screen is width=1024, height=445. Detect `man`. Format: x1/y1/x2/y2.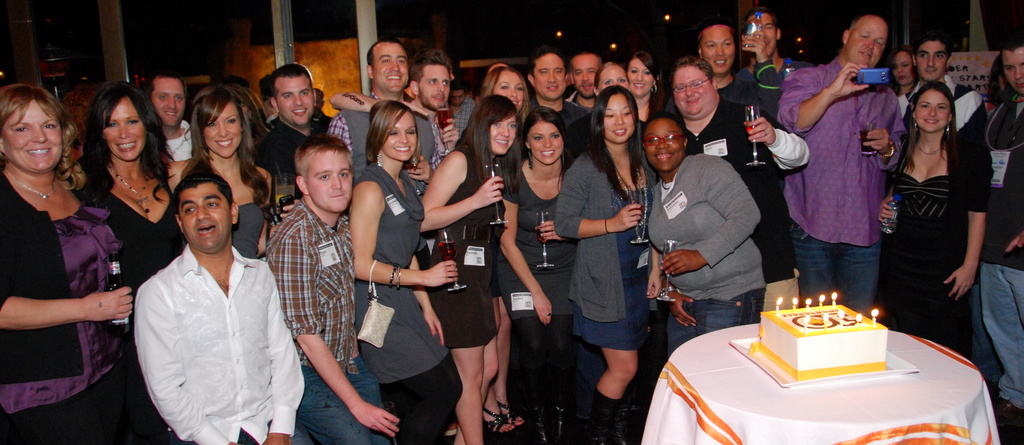
263/61/337/201.
